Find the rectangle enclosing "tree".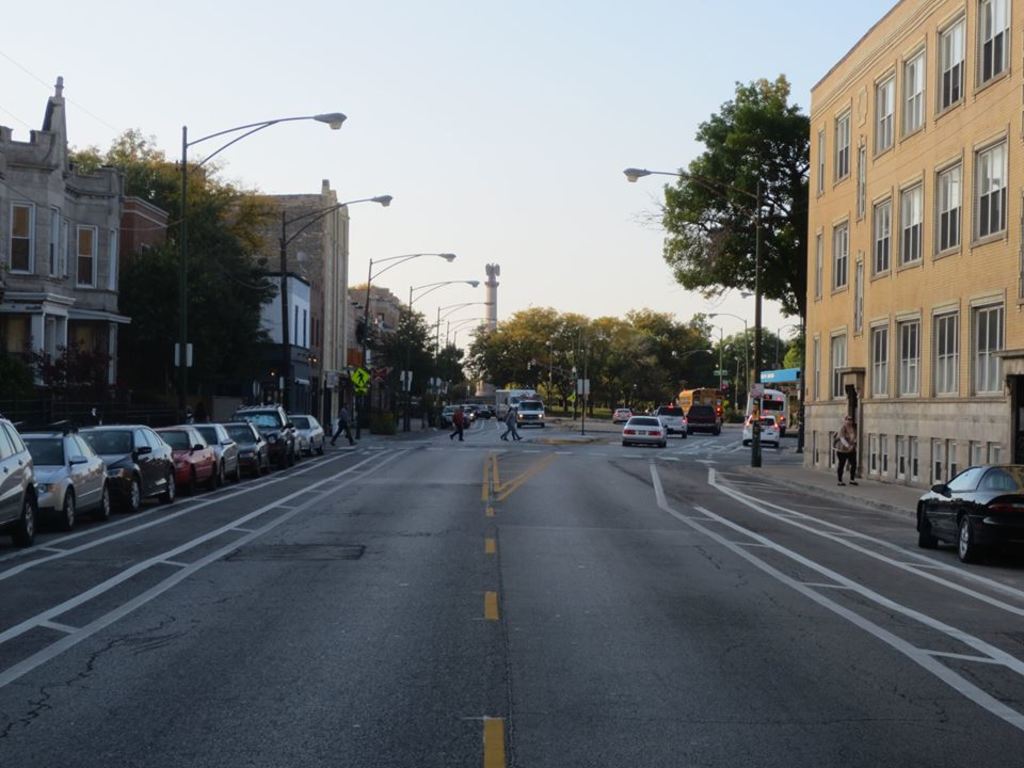
x1=665 y1=65 x2=817 y2=421.
